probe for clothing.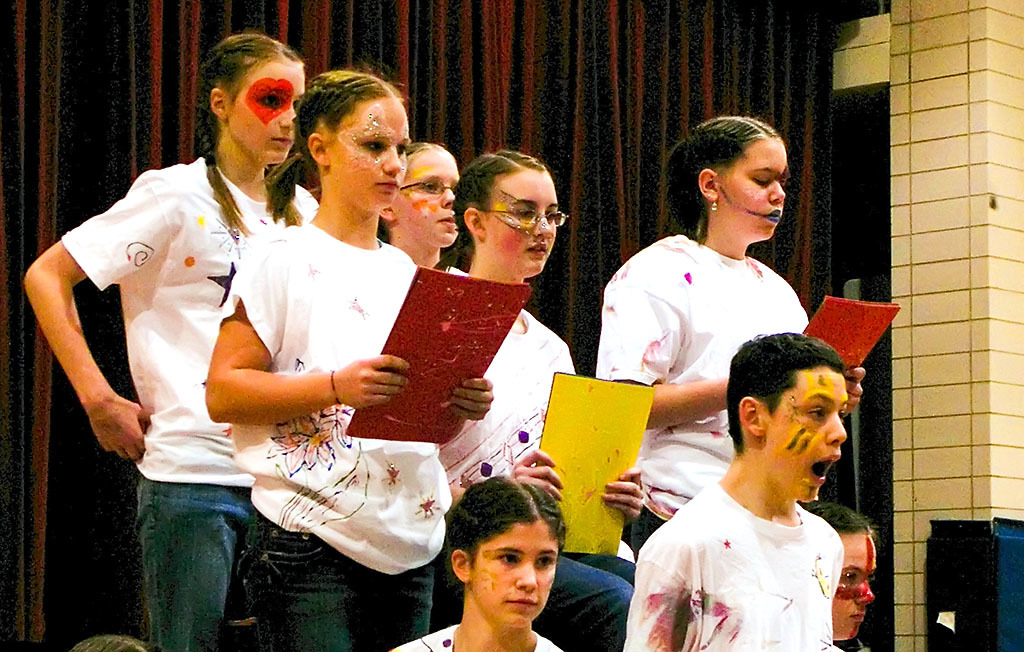
Probe result: {"x1": 427, "y1": 269, "x2": 572, "y2": 499}.
